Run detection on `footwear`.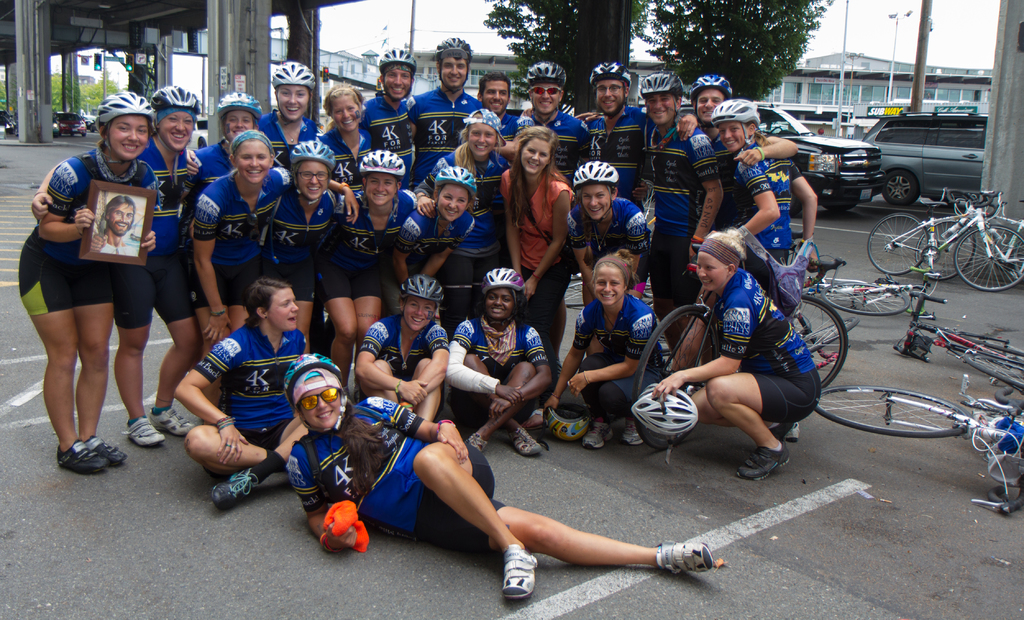
Result: box=[510, 428, 544, 457].
